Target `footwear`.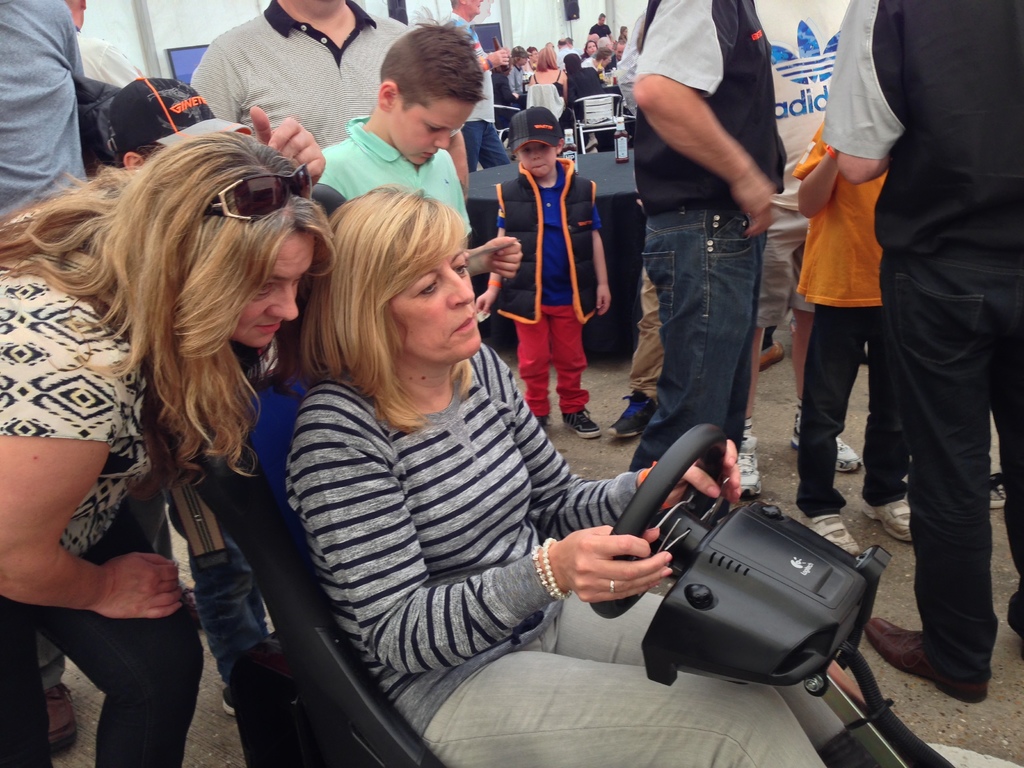
Target region: x1=560 y1=405 x2=601 y2=444.
